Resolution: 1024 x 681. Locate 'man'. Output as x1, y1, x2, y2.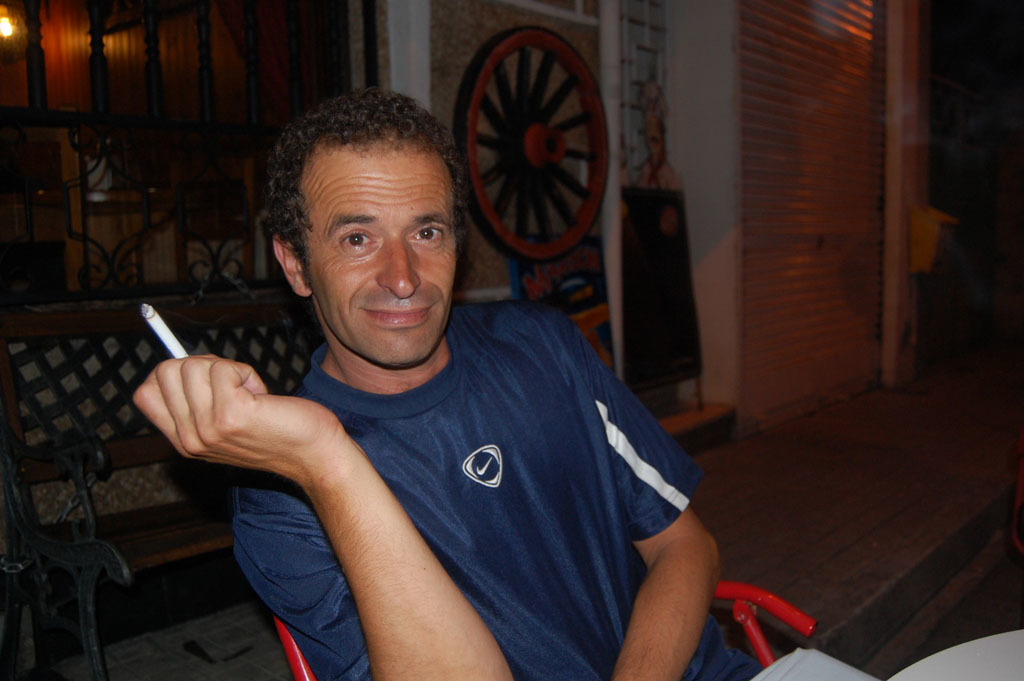
97, 91, 762, 662.
